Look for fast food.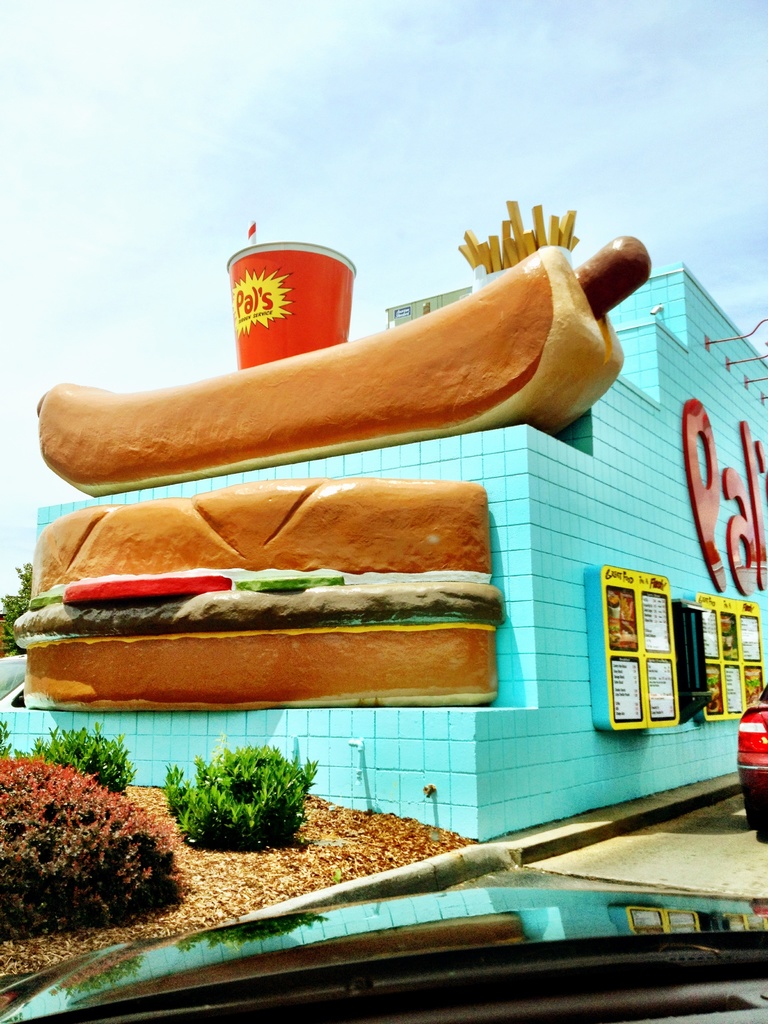
Found: crop(33, 244, 654, 498).
